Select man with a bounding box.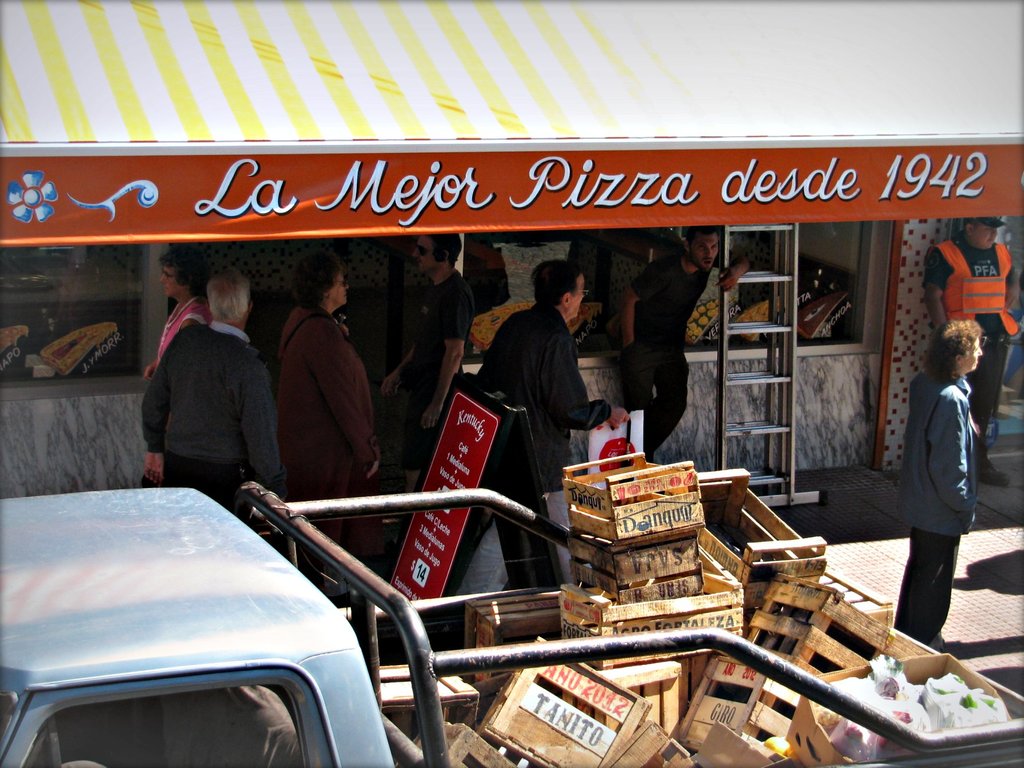
rect(620, 216, 727, 467).
